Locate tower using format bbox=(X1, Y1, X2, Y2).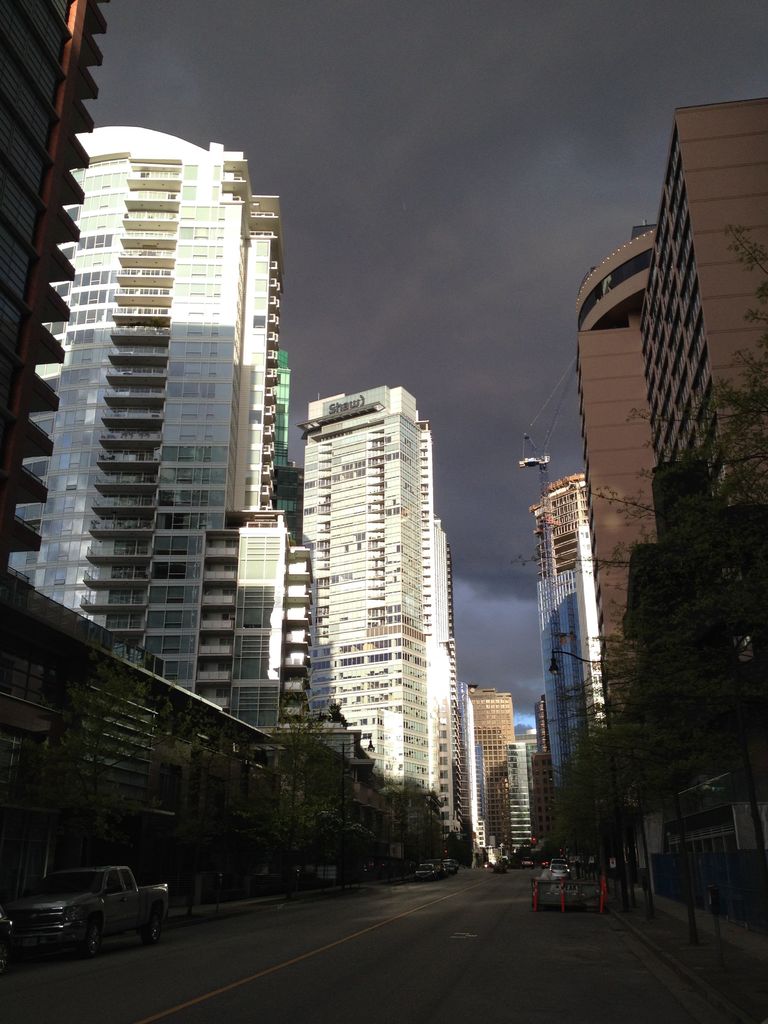
bbox=(0, 124, 266, 724).
